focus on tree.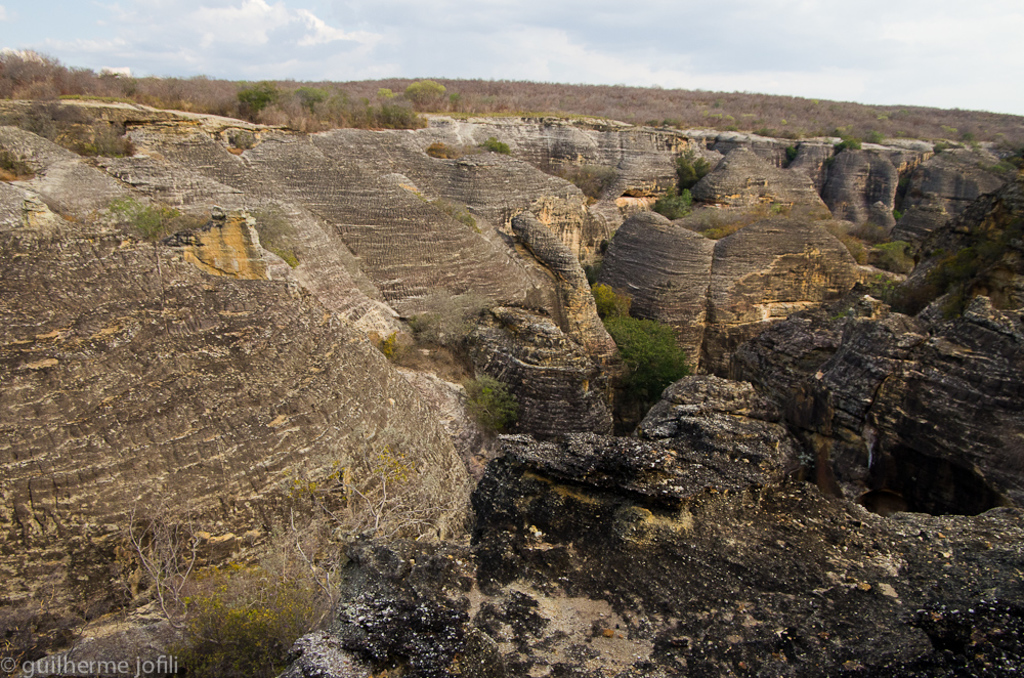
Focused at left=452, top=350, right=503, bottom=453.
